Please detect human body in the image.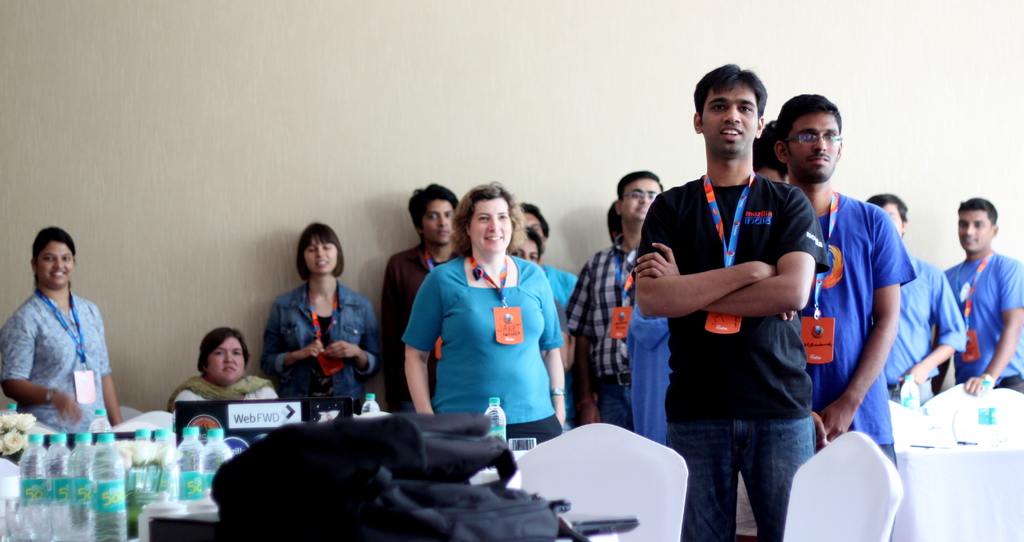
x1=511, y1=222, x2=571, y2=365.
